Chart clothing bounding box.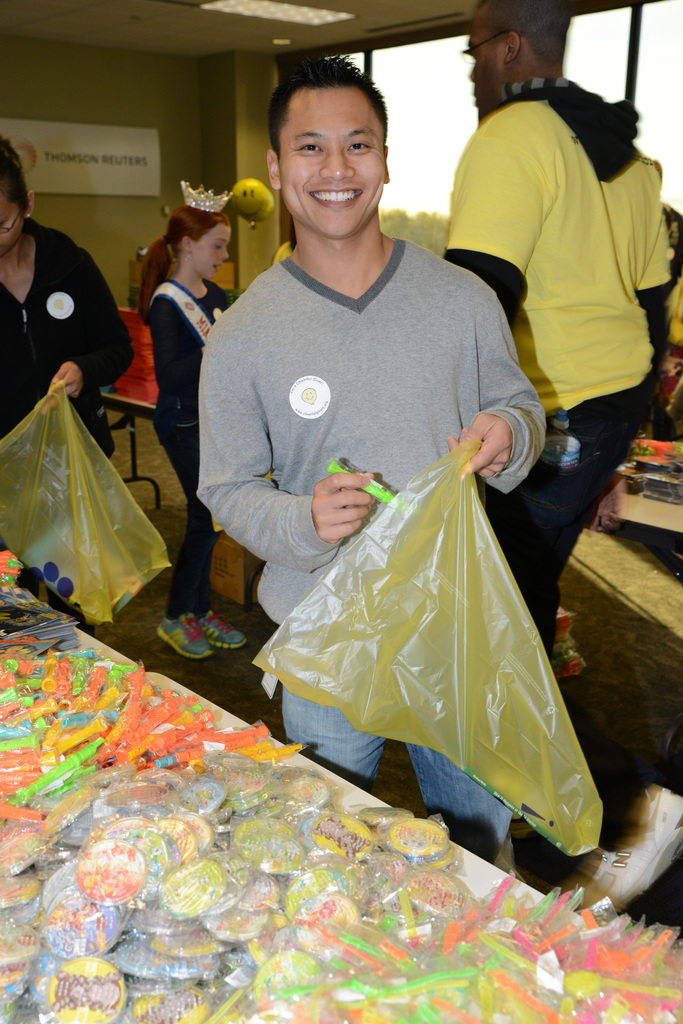
Charted: [x1=485, y1=374, x2=655, y2=650].
